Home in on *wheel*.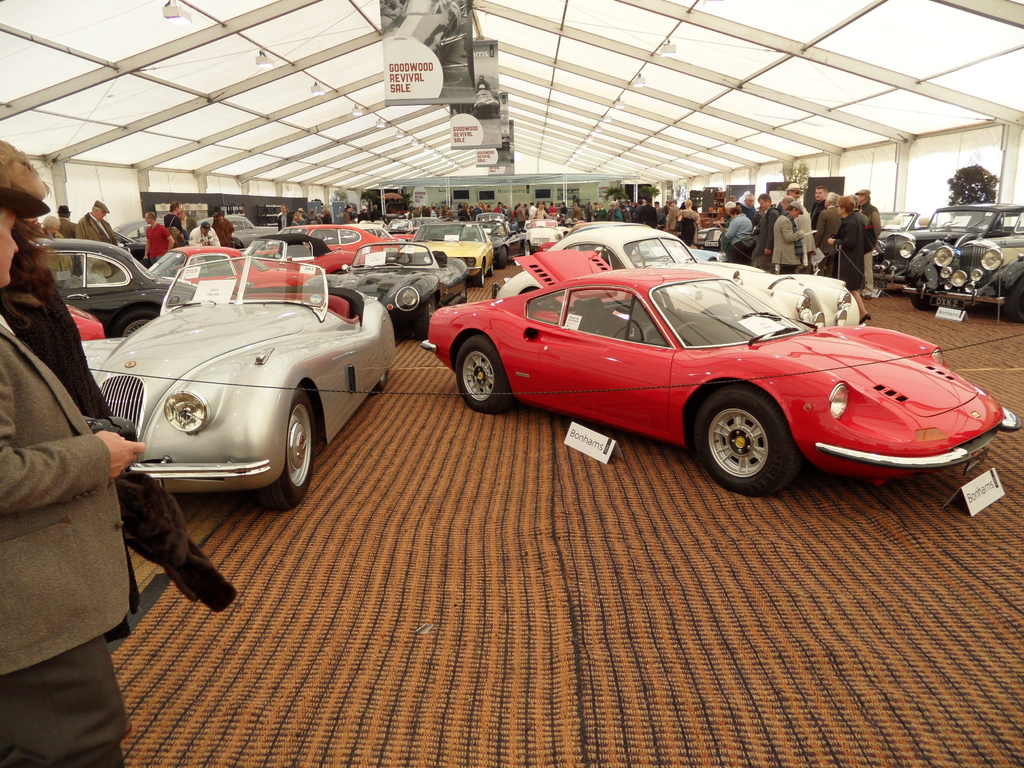
Homed in at <region>676, 323, 698, 330</region>.
